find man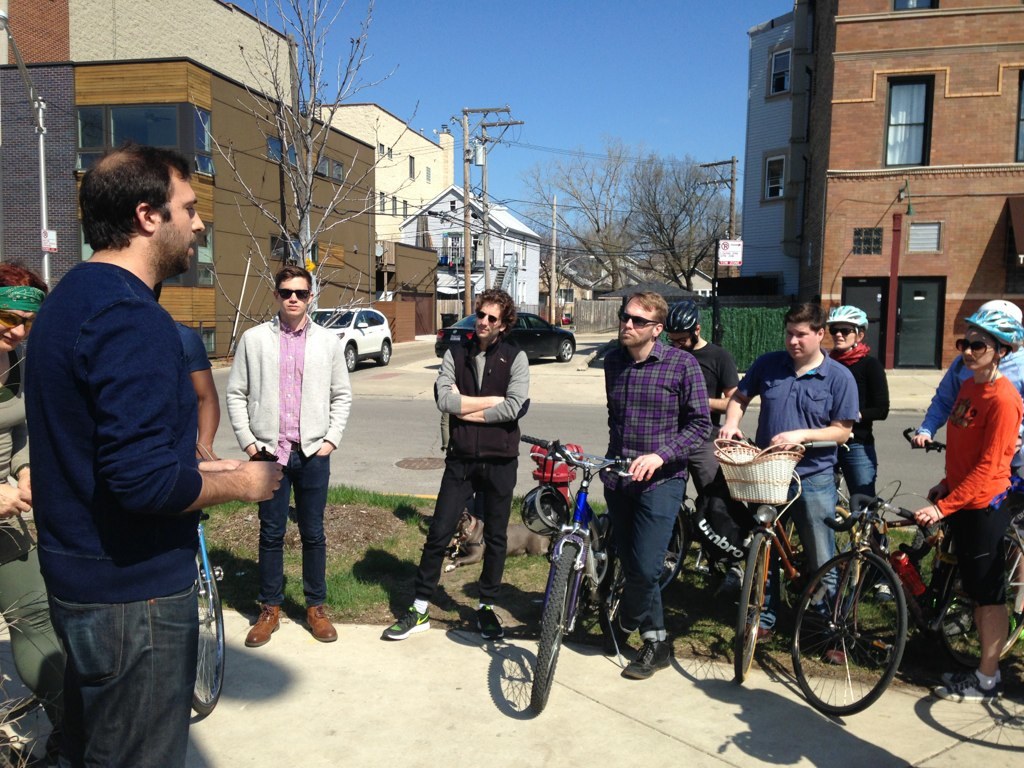
[20, 116, 250, 767]
